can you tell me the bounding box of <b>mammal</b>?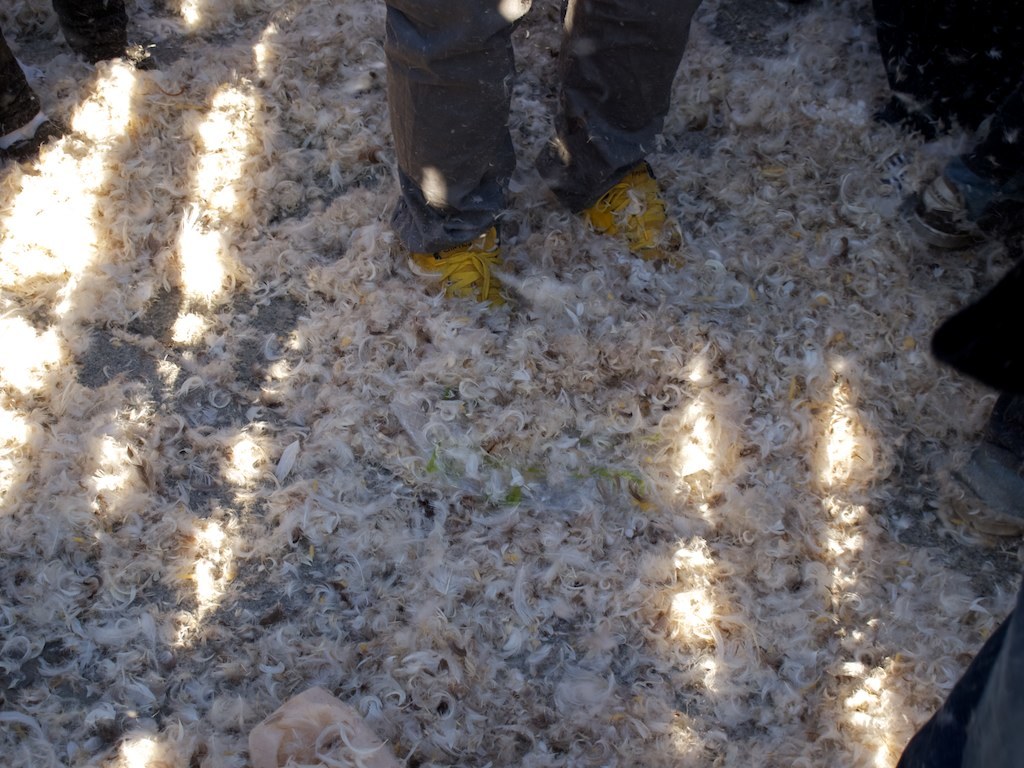
[0,0,166,168].
